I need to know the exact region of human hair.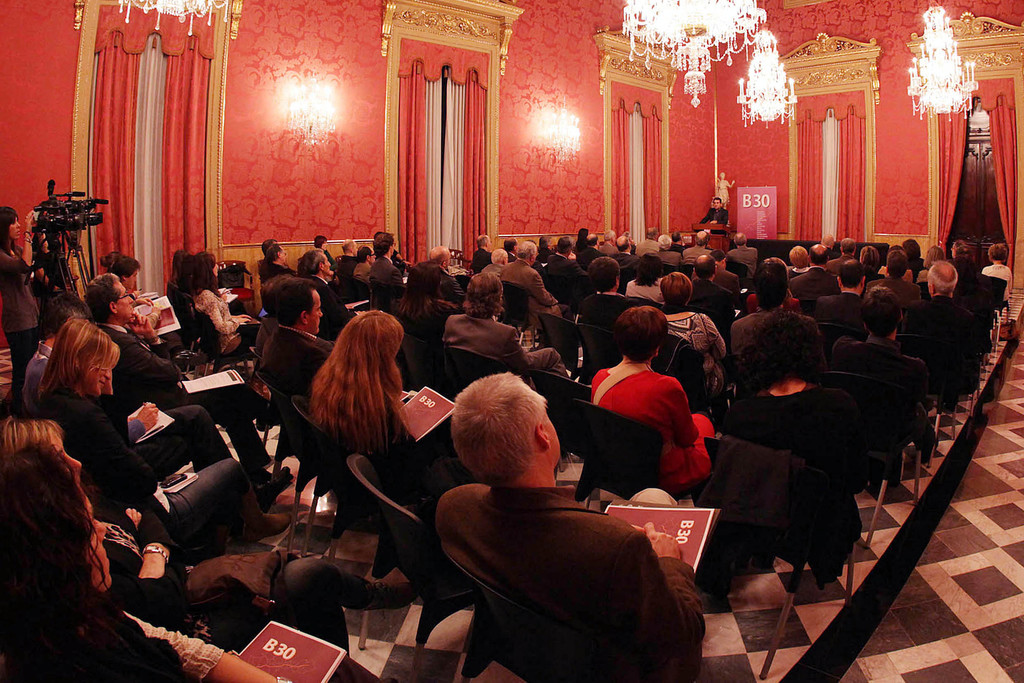
Region: 461:271:499:317.
